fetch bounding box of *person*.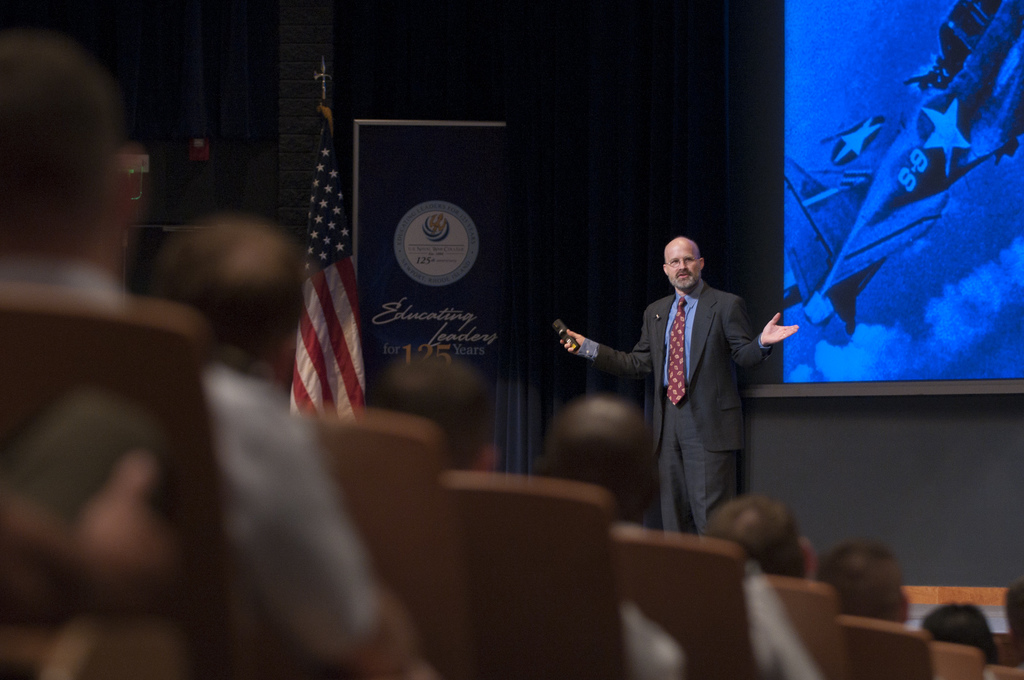
Bbox: [129,225,301,395].
